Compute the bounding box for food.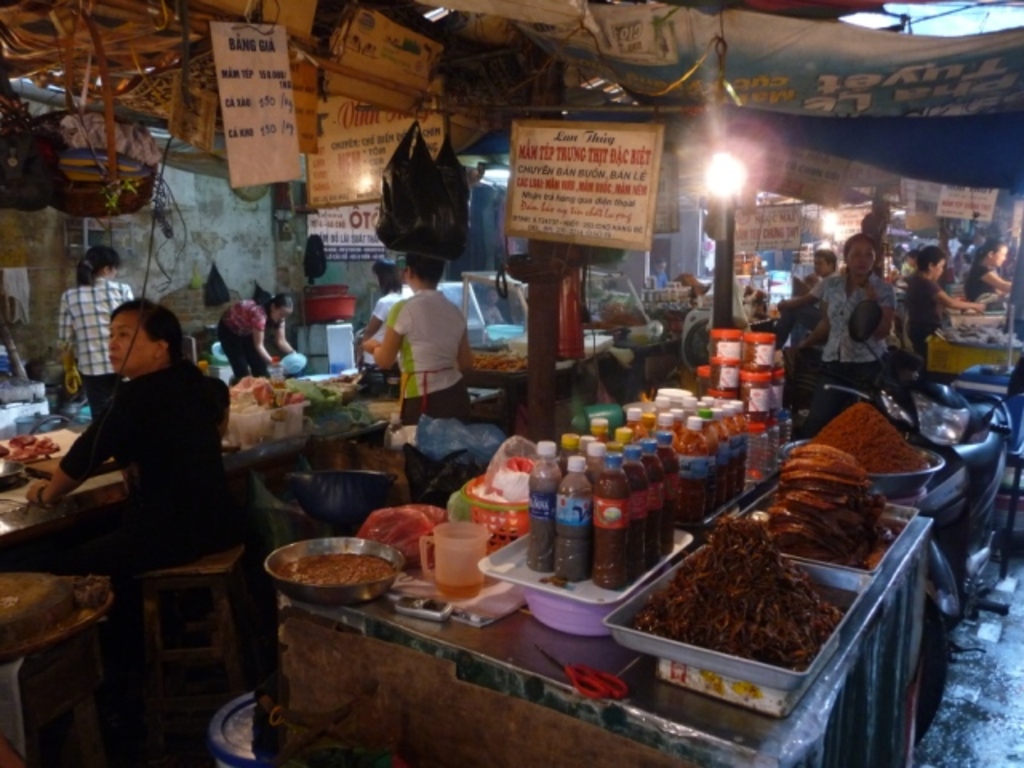
645:509:843:672.
